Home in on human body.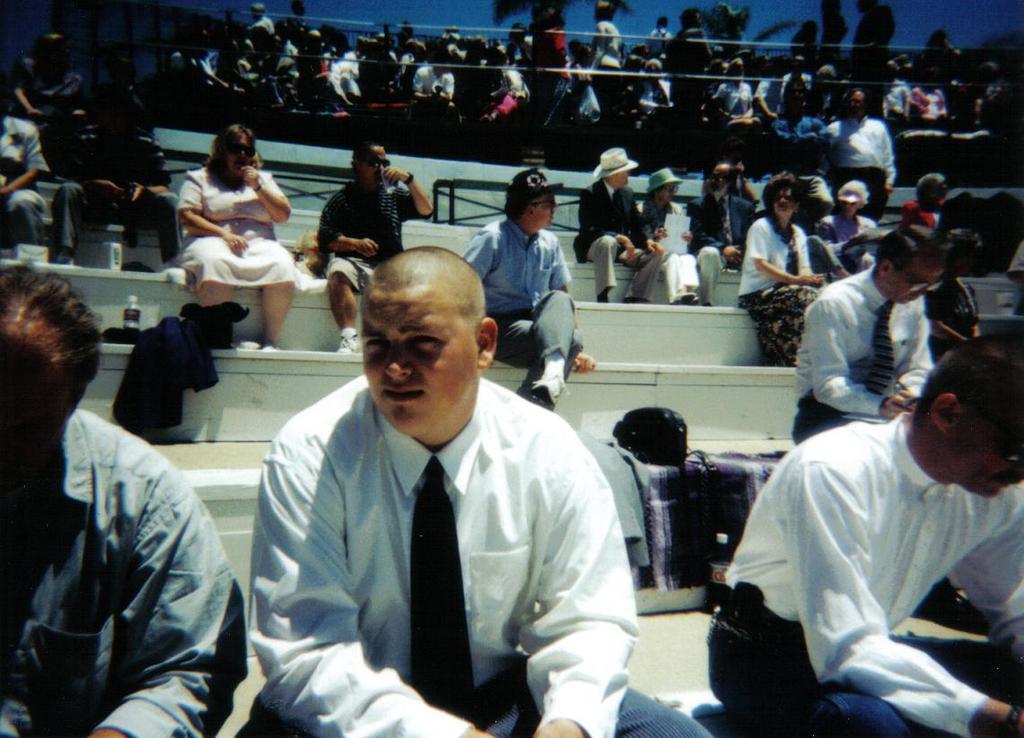
Homed in at [x1=811, y1=83, x2=898, y2=208].
